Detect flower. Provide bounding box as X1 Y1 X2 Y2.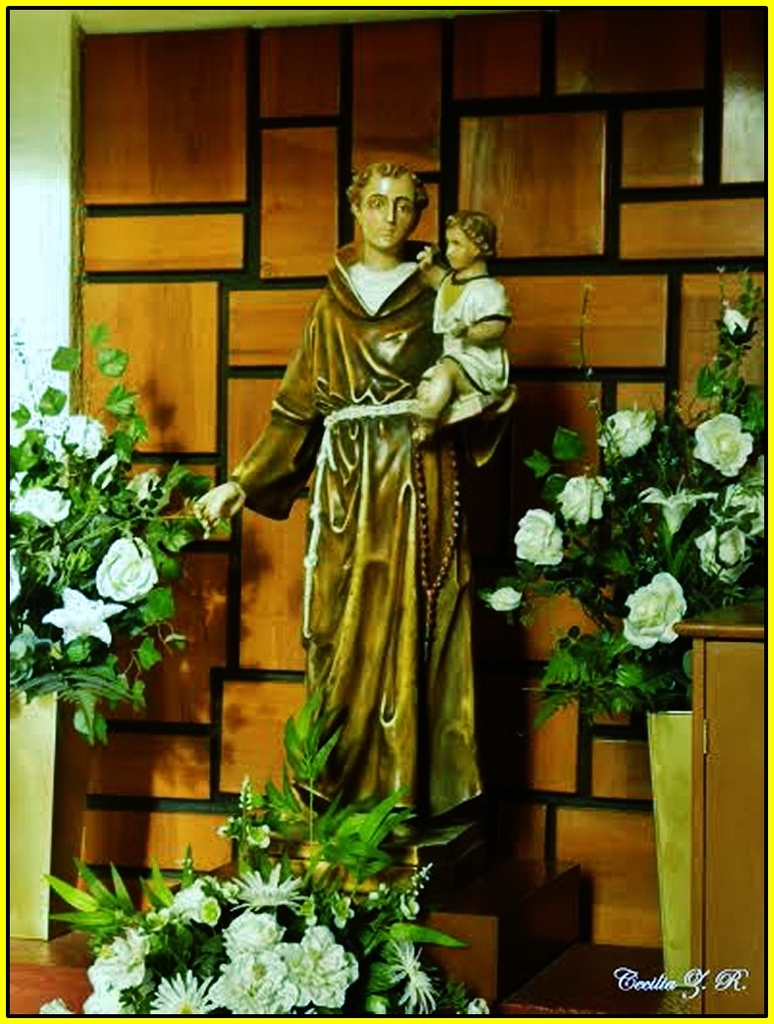
14 479 82 525.
